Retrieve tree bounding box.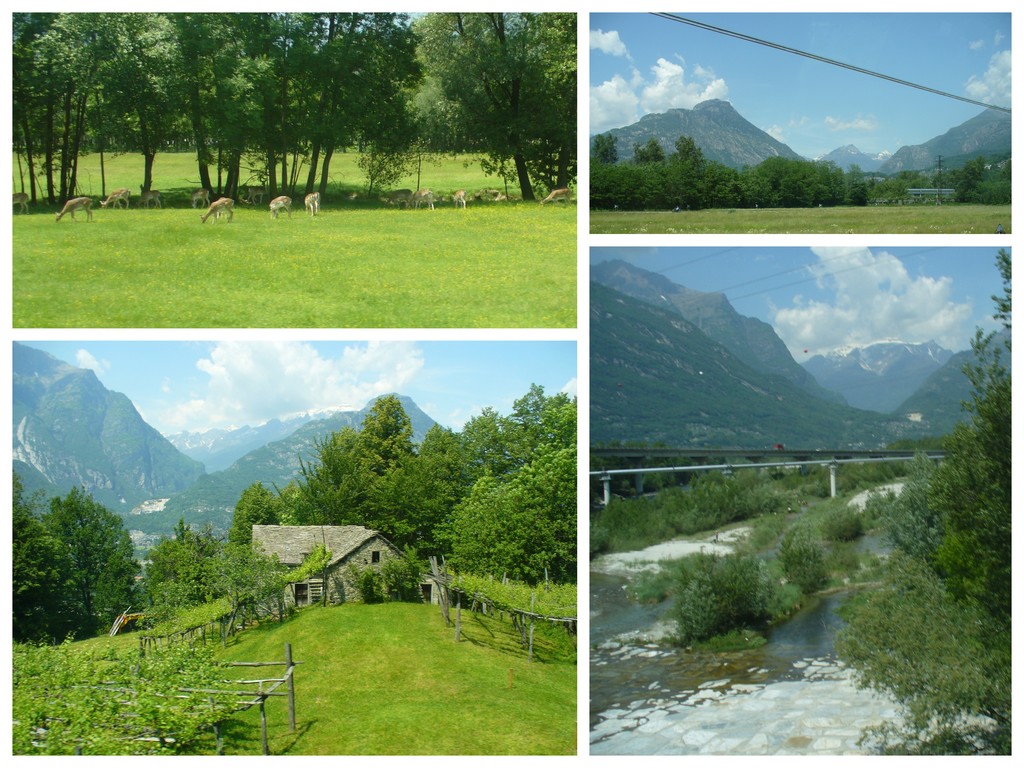
Bounding box: Rect(275, 479, 313, 537).
